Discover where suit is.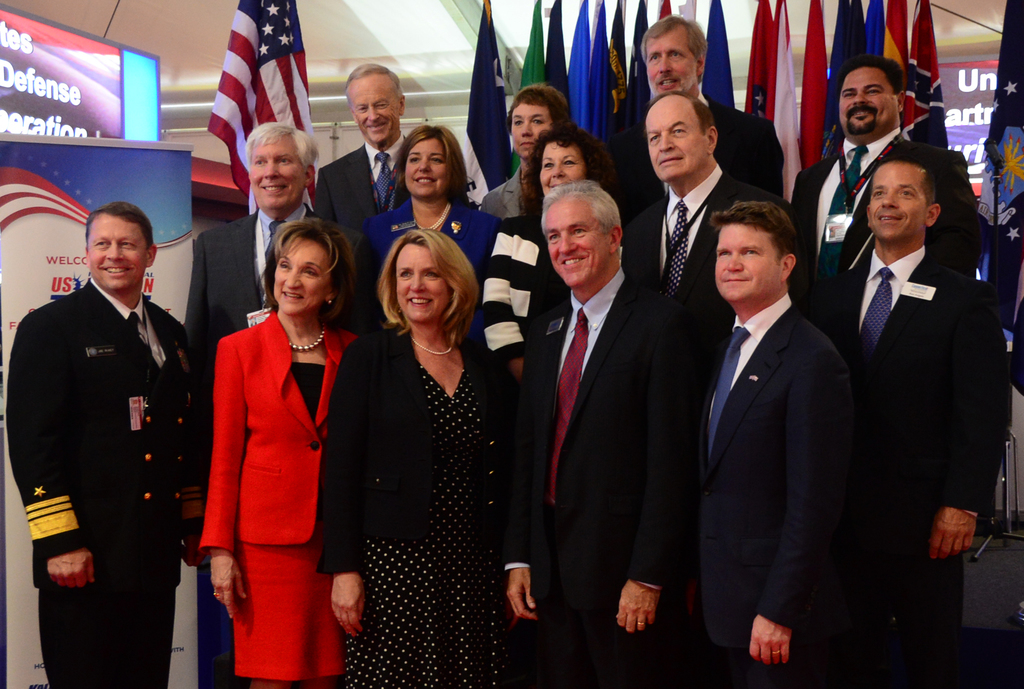
Discovered at x1=502, y1=261, x2=705, y2=688.
